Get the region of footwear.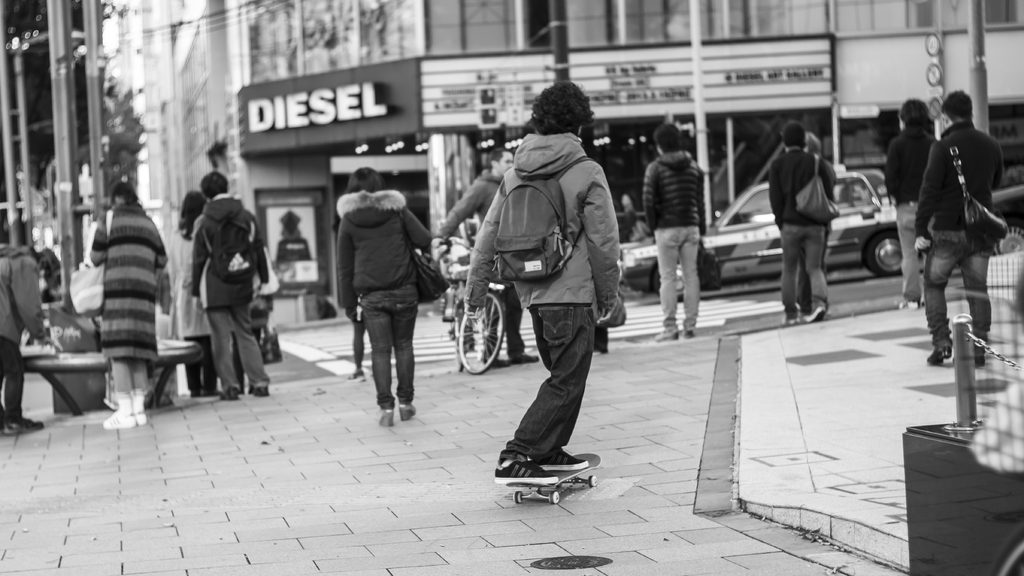
Rect(129, 409, 155, 423).
